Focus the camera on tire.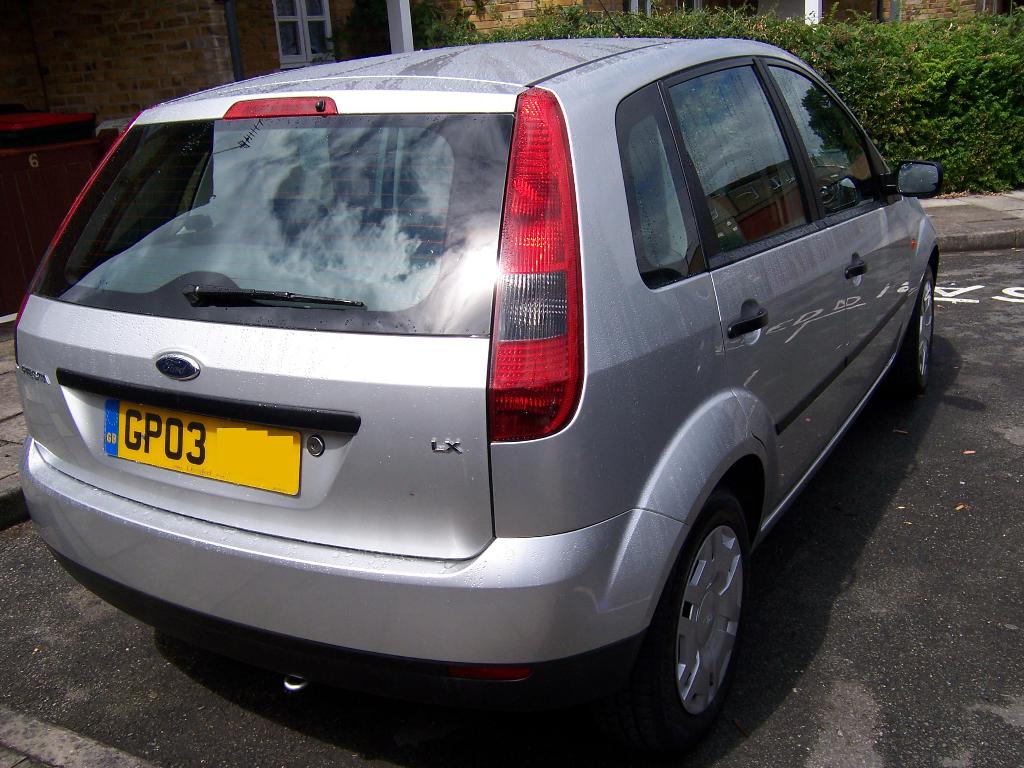
Focus region: {"left": 881, "top": 265, "right": 934, "bottom": 396}.
